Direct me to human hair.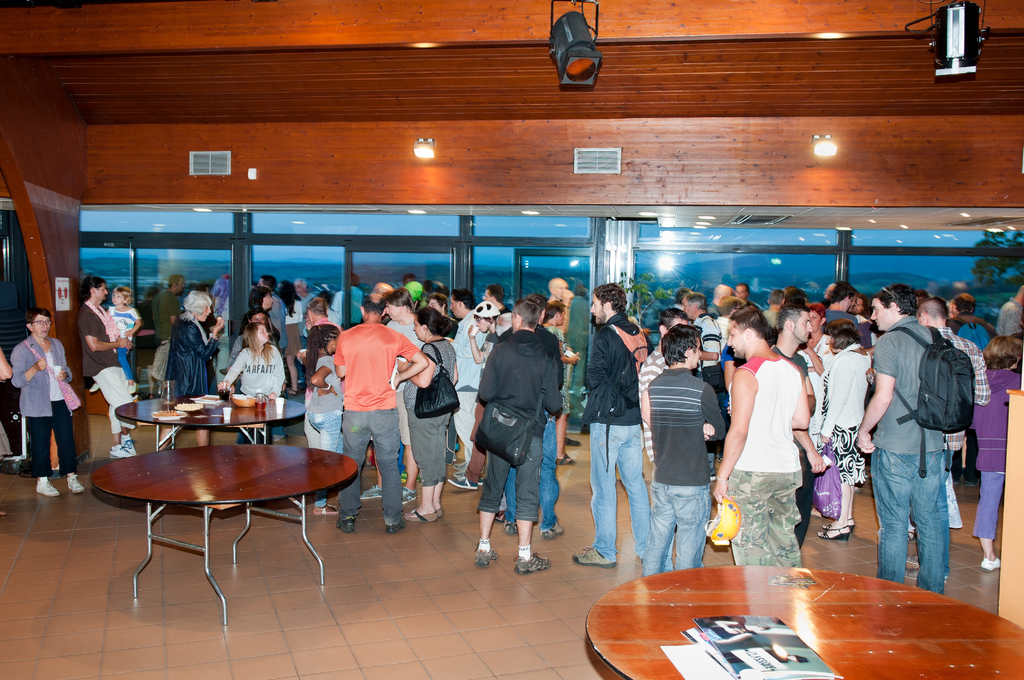
Direction: x1=874, y1=282, x2=917, y2=316.
